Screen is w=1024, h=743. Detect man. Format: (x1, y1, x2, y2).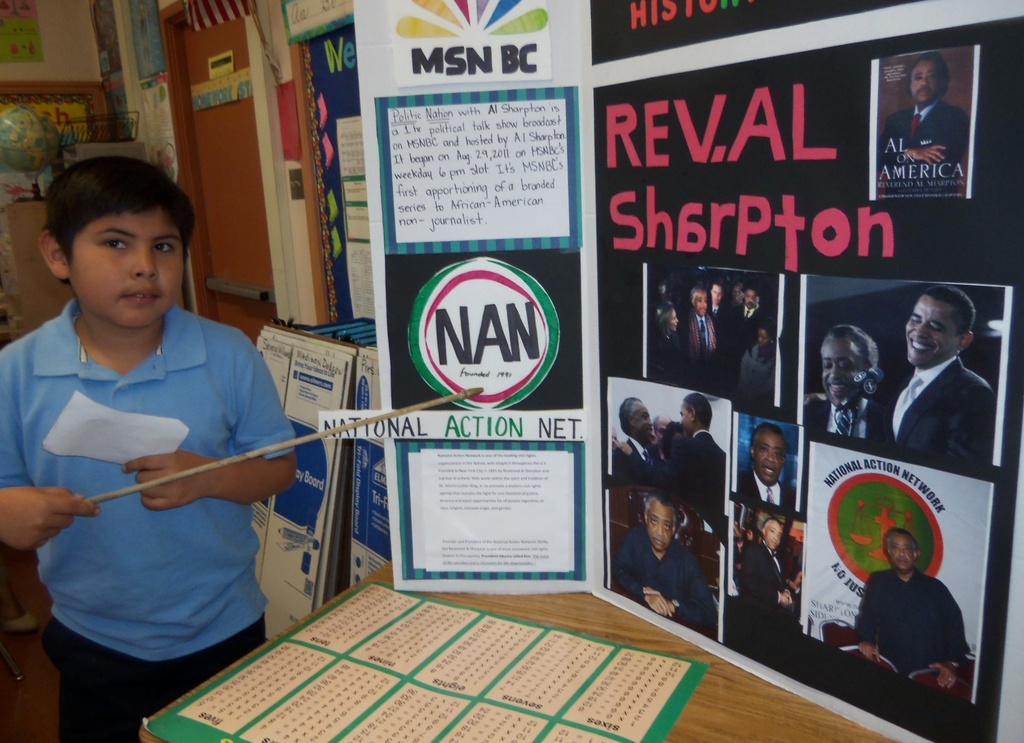
(801, 324, 886, 446).
